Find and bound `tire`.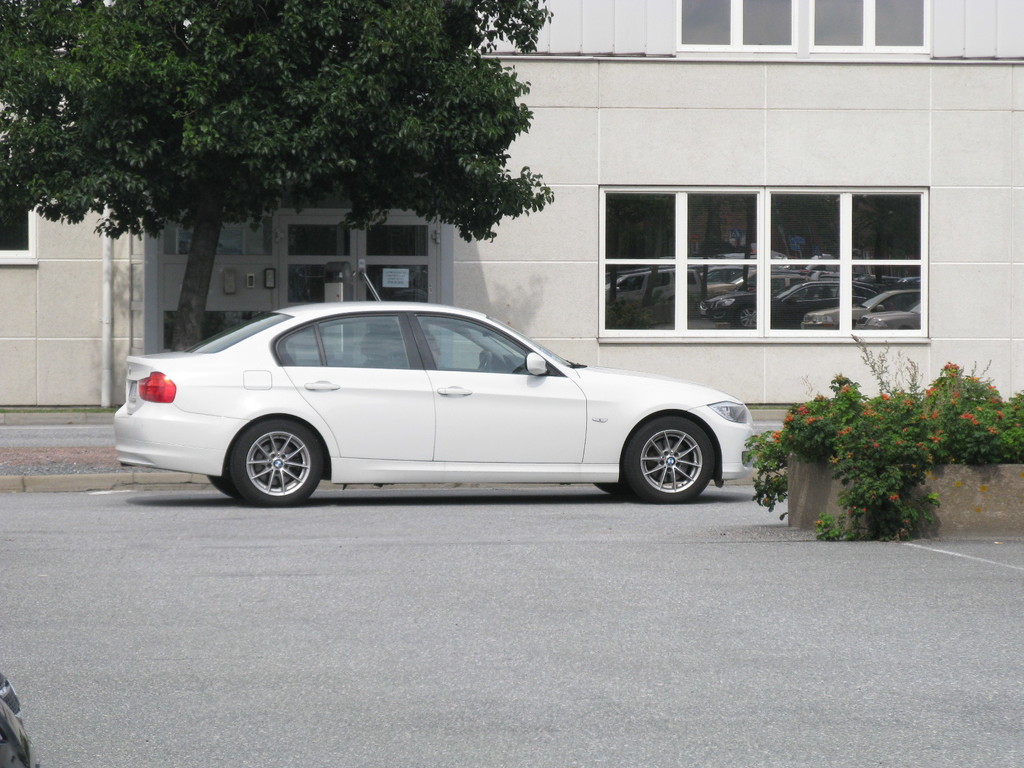
Bound: x1=218 y1=412 x2=324 y2=500.
